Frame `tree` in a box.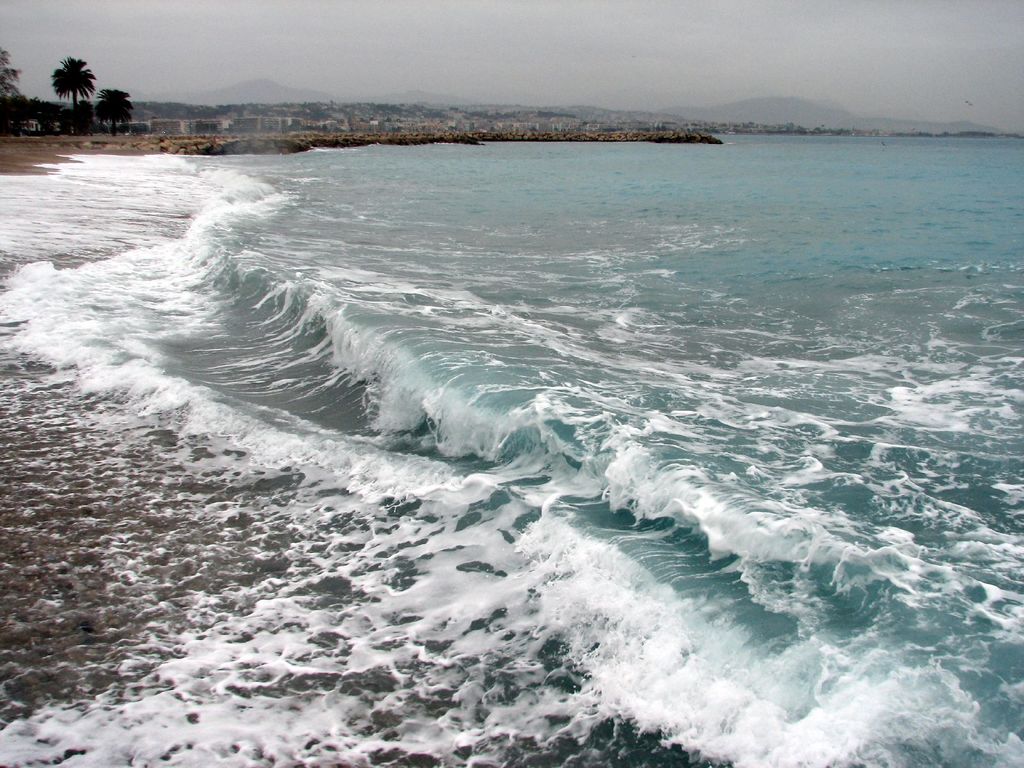
96 88 133 135.
